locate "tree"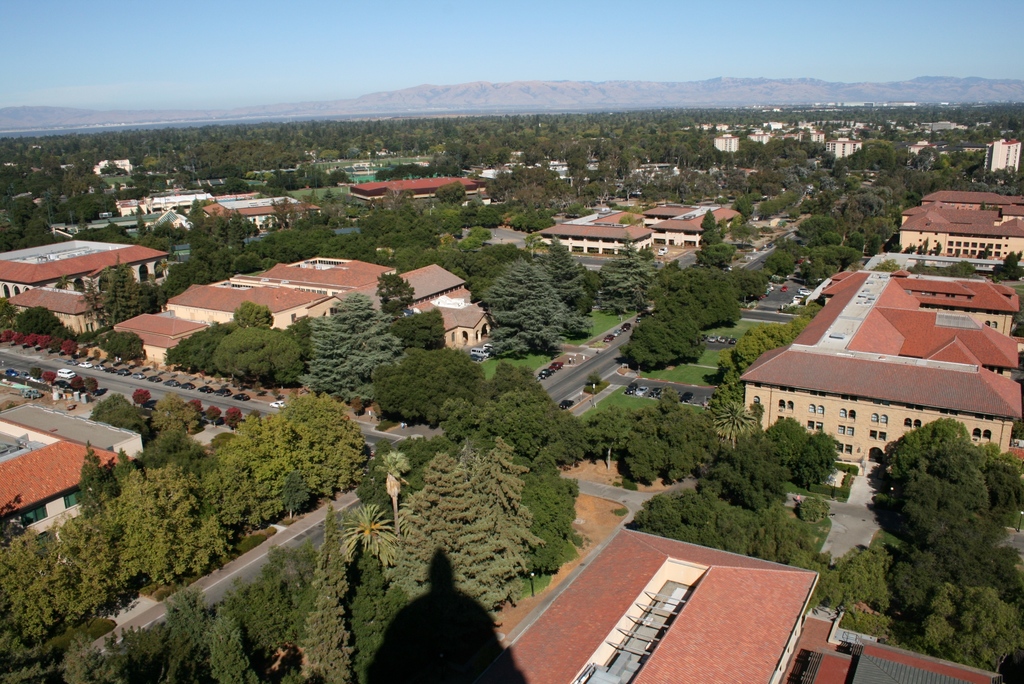
box(9, 303, 68, 343)
